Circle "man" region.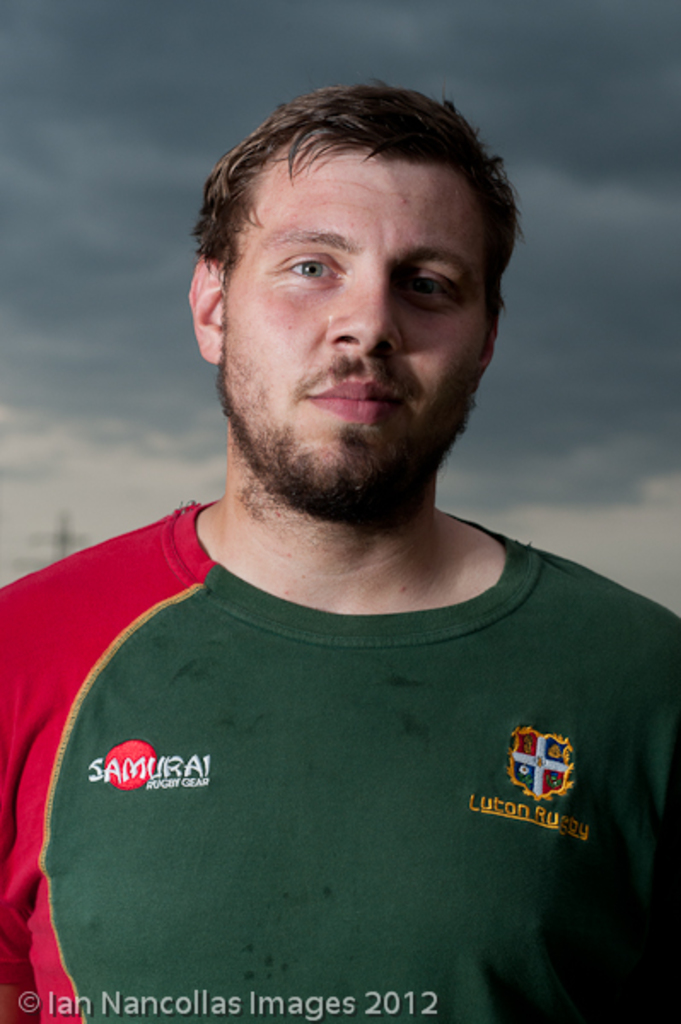
Region: (left=0, top=67, right=667, bottom=1023).
